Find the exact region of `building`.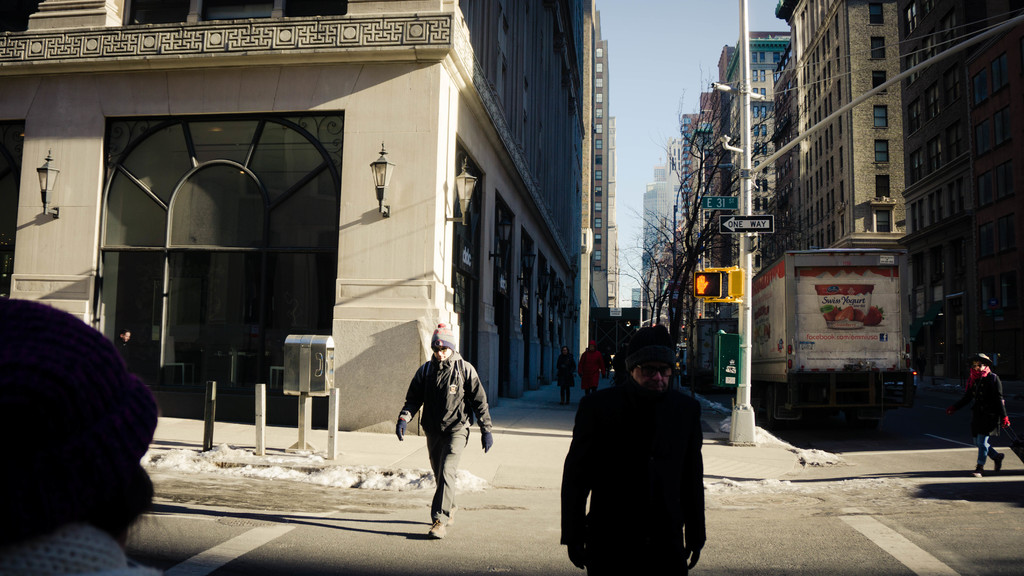
Exact region: {"left": 717, "top": 29, "right": 781, "bottom": 269}.
